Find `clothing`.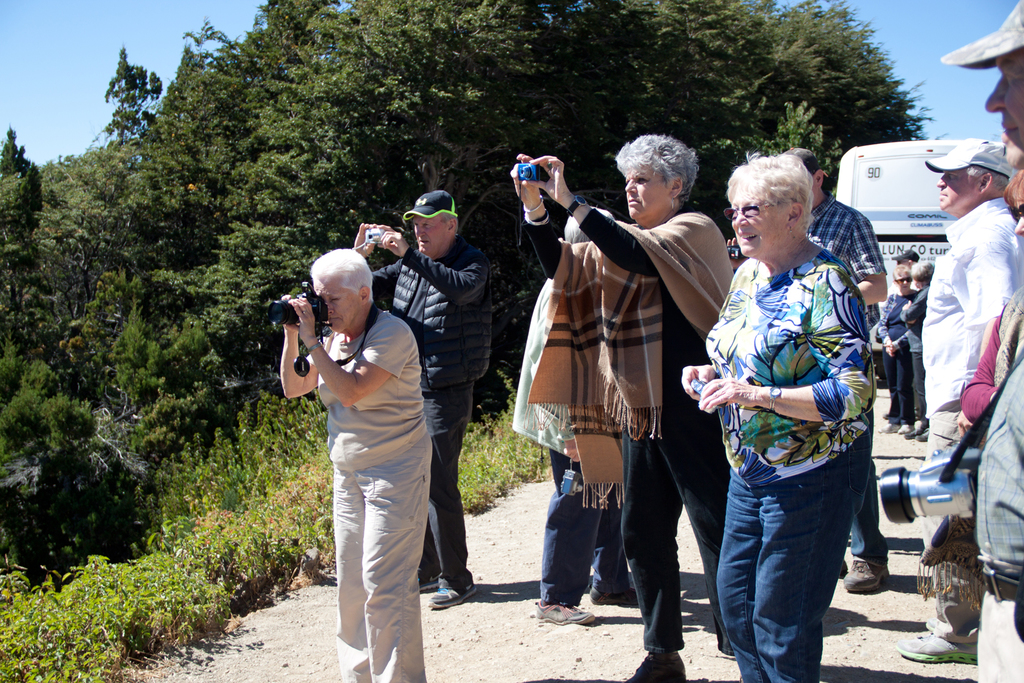
bbox=[519, 206, 732, 651].
